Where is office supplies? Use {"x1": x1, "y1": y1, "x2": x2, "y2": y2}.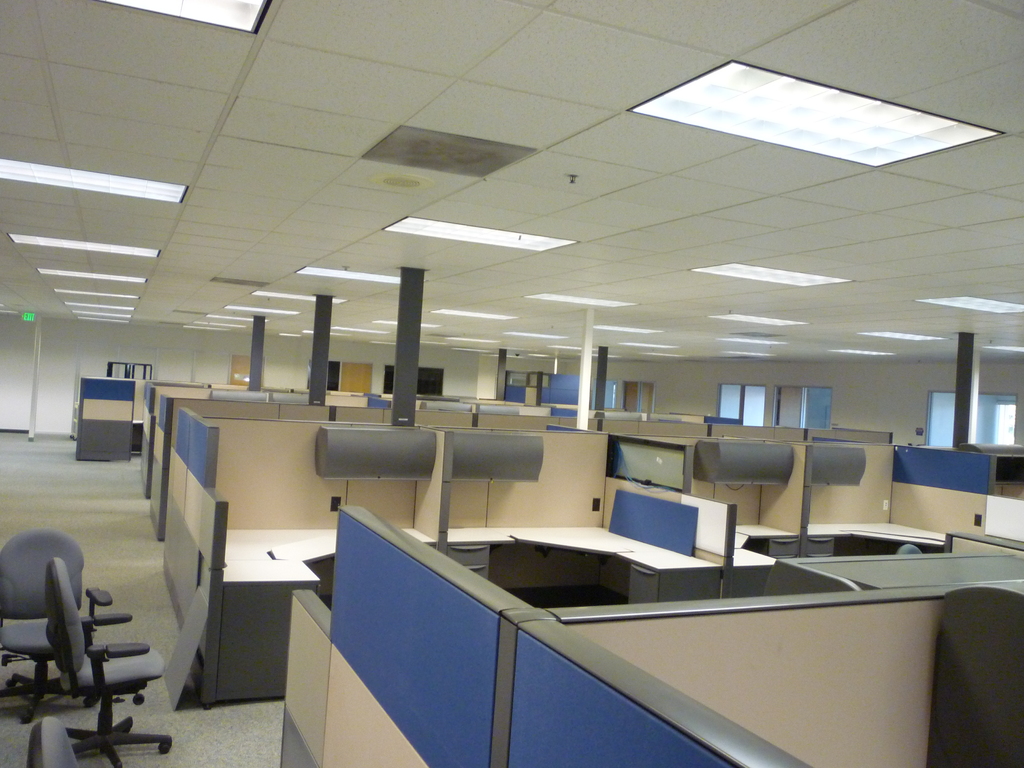
{"x1": 44, "y1": 559, "x2": 170, "y2": 767}.
